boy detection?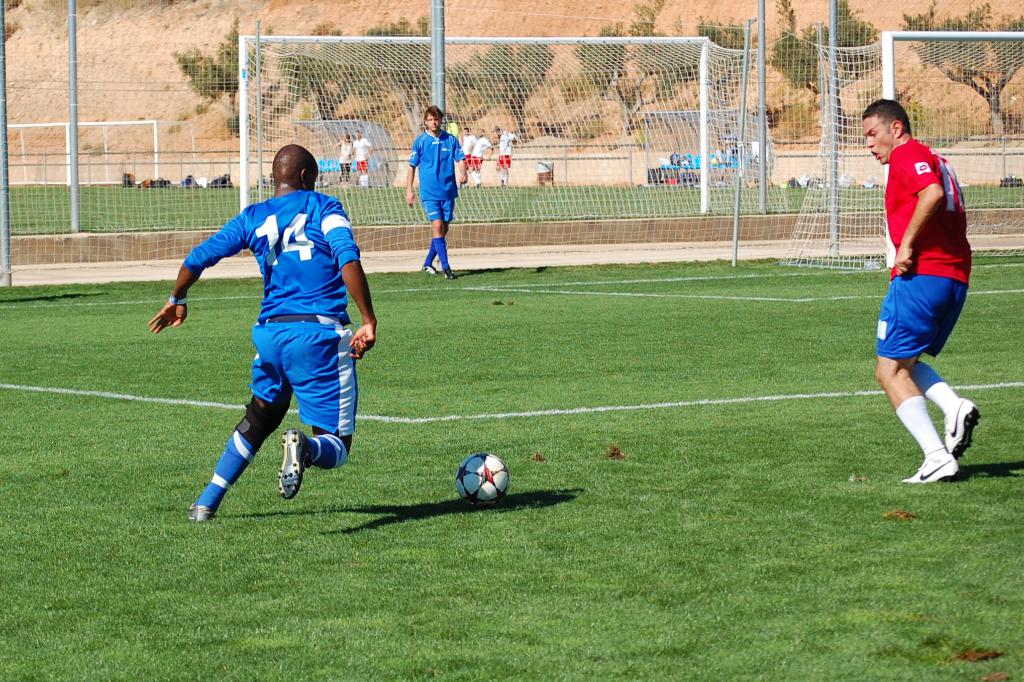
(x1=406, y1=98, x2=476, y2=282)
